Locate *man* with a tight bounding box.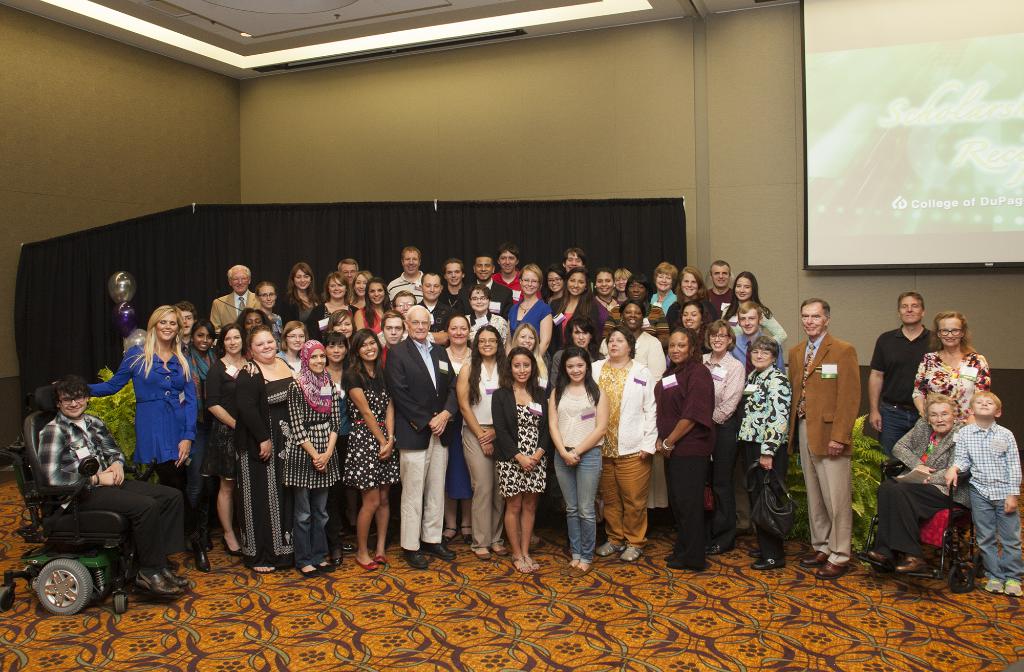
locate(420, 273, 457, 340).
